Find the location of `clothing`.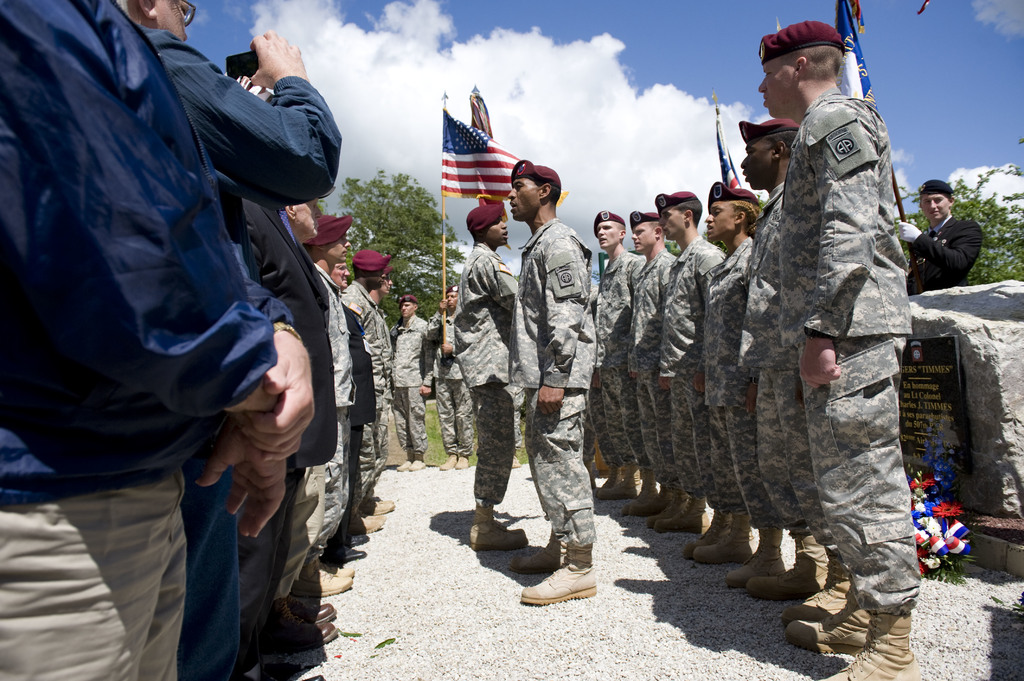
Location: (652, 232, 723, 499).
